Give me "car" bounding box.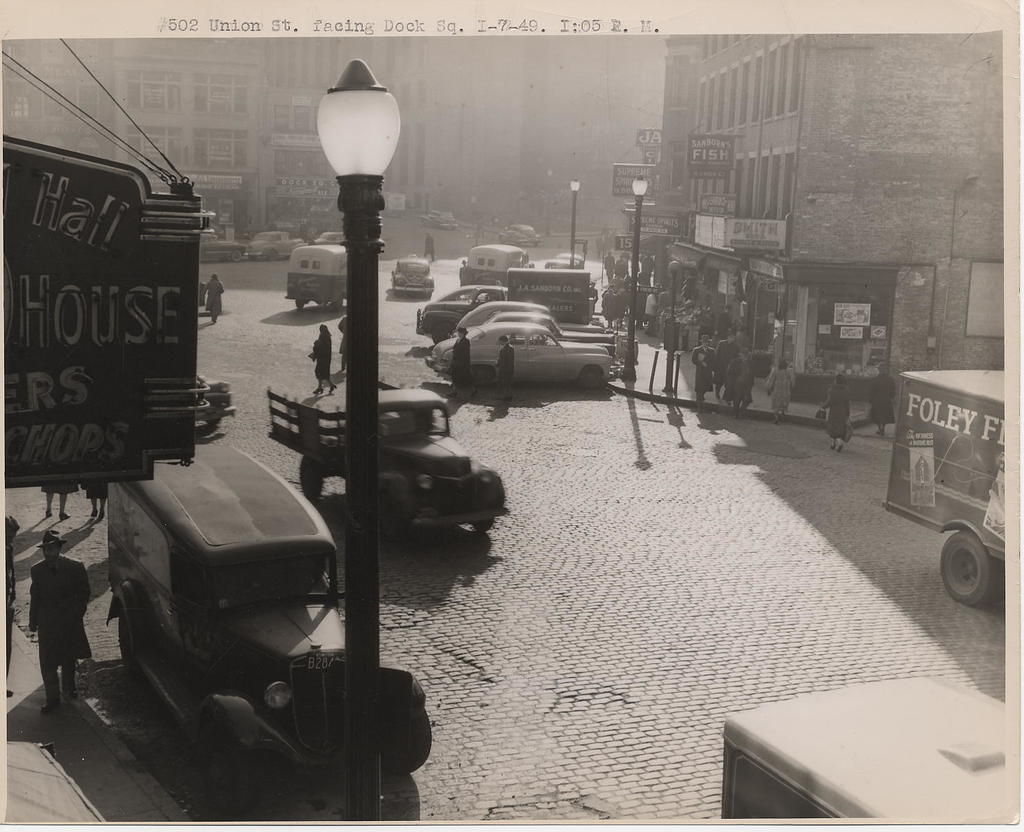
Rect(453, 242, 533, 290).
